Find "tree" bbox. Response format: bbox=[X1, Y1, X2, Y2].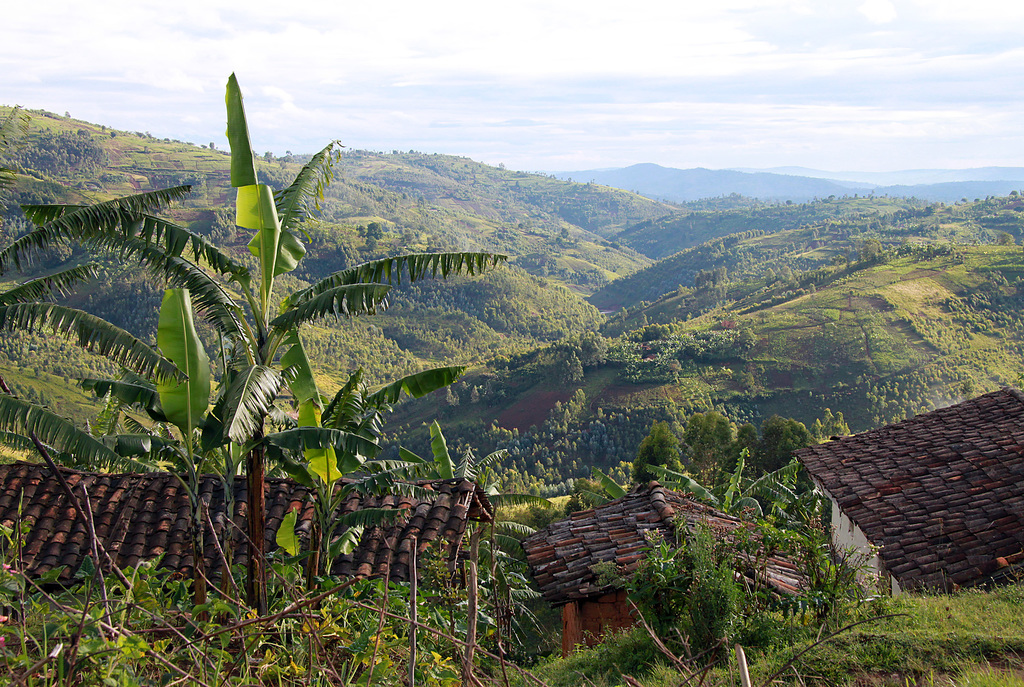
bbox=[548, 175, 556, 180].
